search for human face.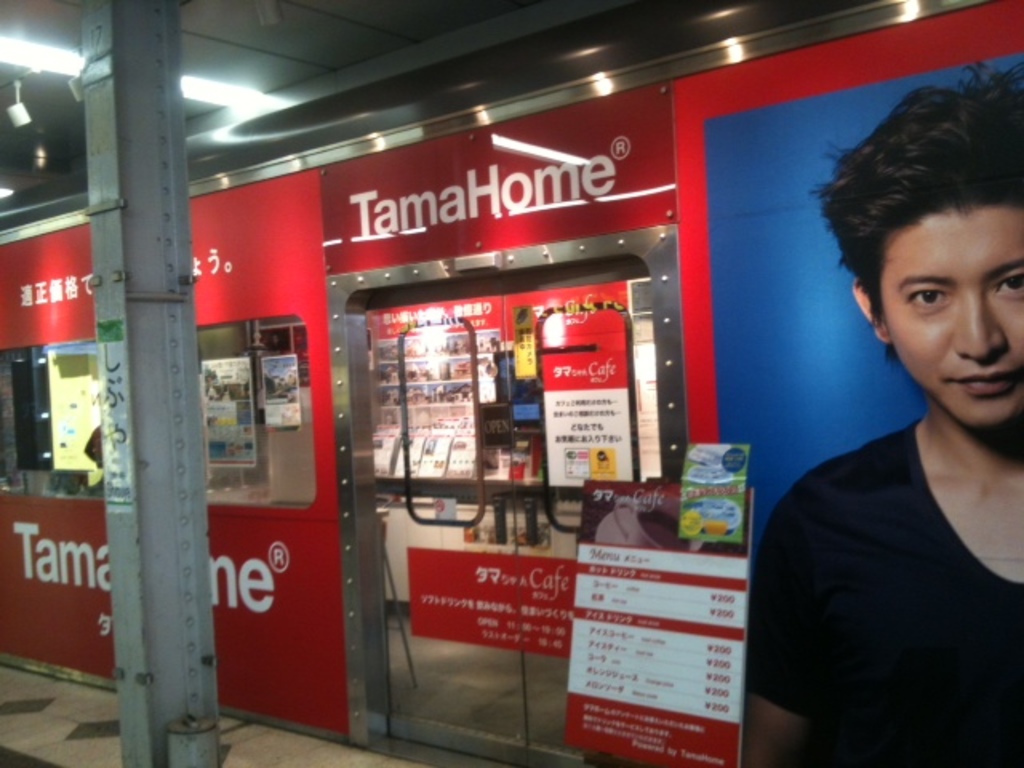
Found at bbox(880, 206, 1022, 430).
